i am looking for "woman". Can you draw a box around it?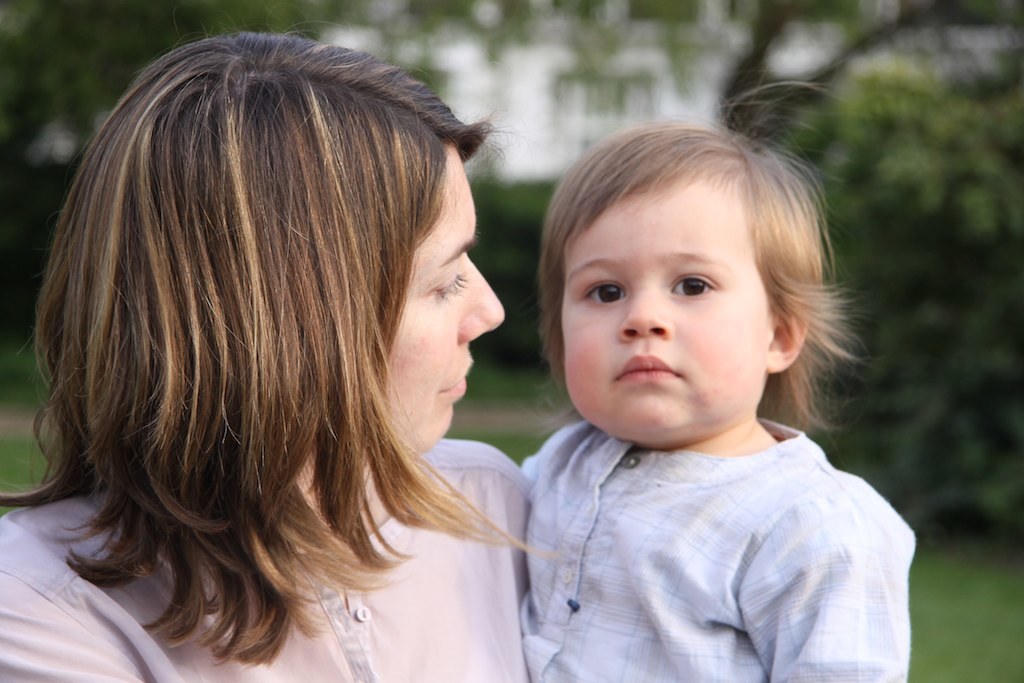
Sure, the bounding box is <bbox>0, 28, 548, 682</bbox>.
